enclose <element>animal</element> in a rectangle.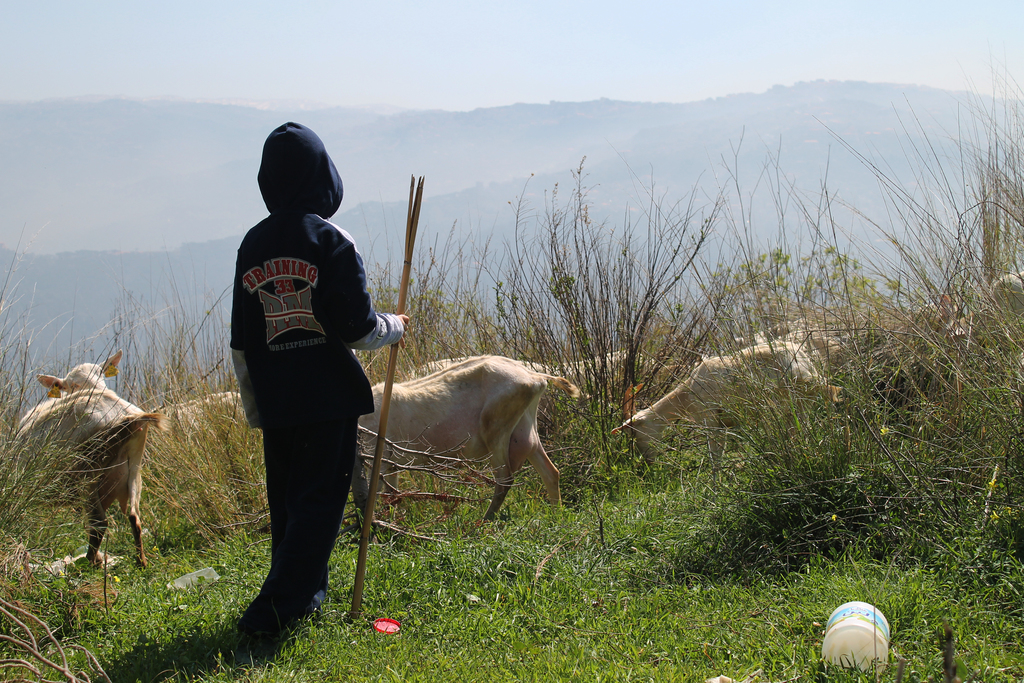
13,348,180,566.
